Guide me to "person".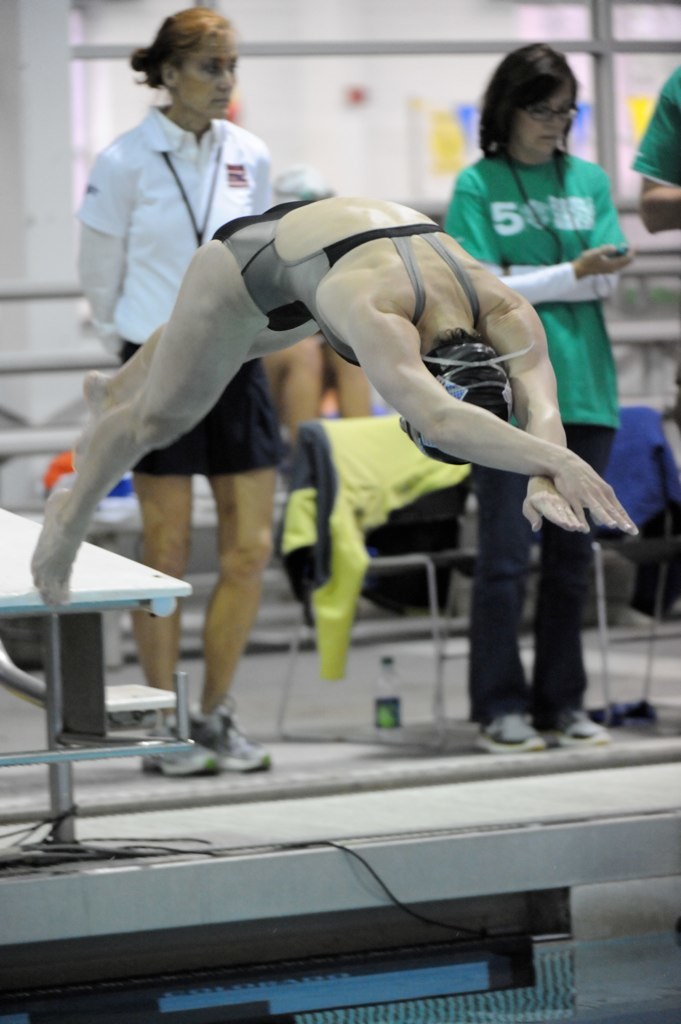
Guidance: 131,82,577,772.
